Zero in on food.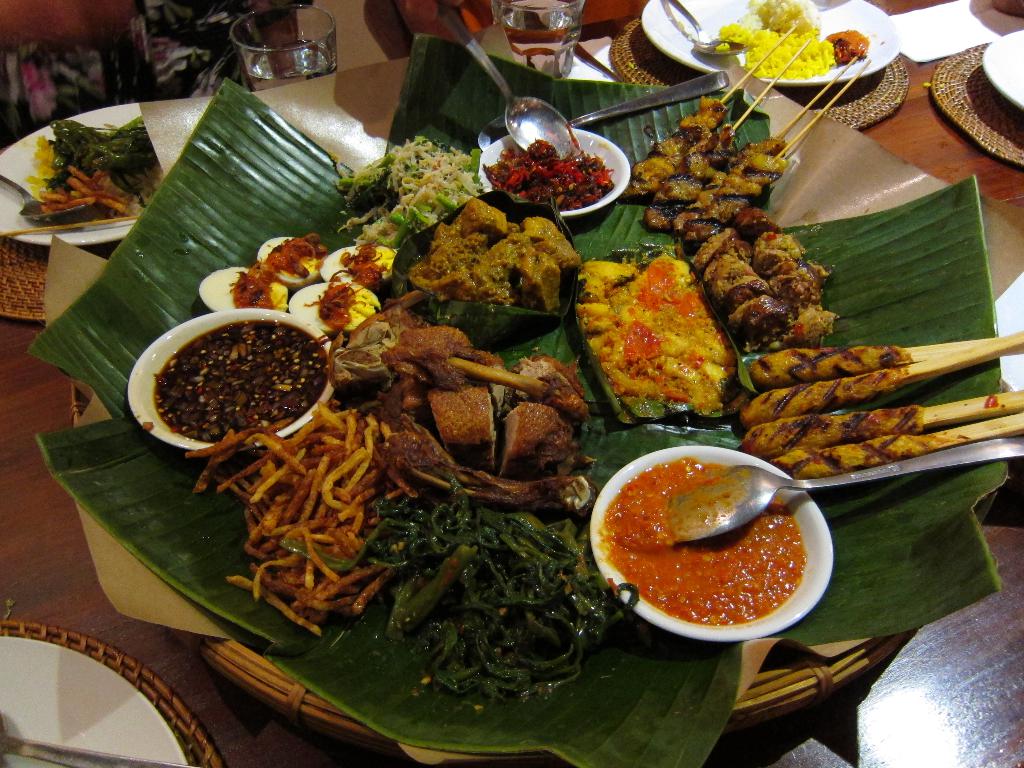
Zeroed in: <box>668,0,884,78</box>.
